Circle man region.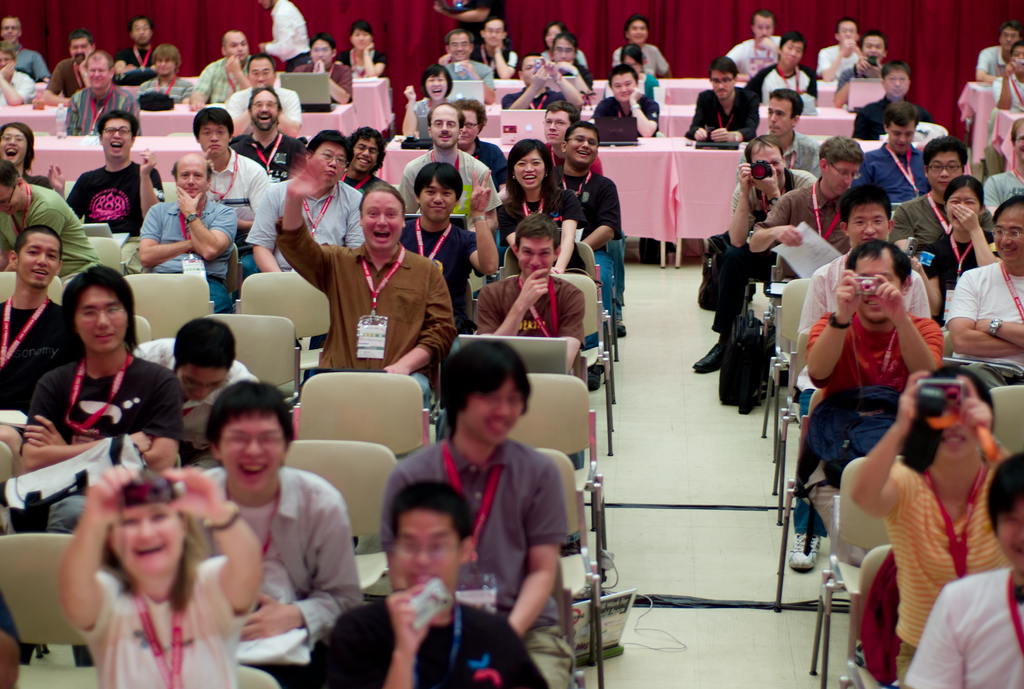
Region: 0/46/38/109.
